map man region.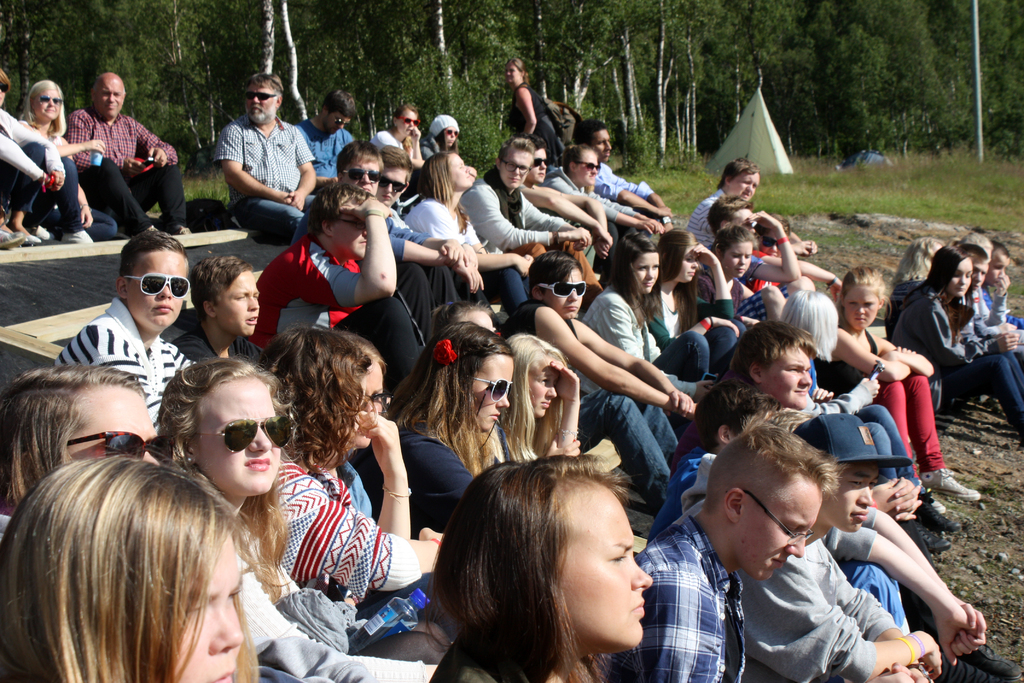
Mapped to (x1=286, y1=86, x2=358, y2=194).
